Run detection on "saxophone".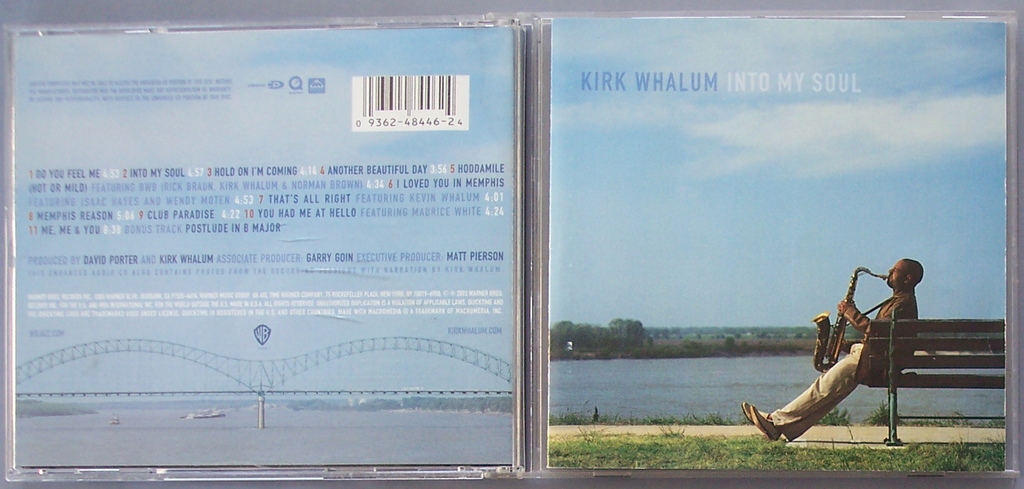
Result: [805,265,892,375].
